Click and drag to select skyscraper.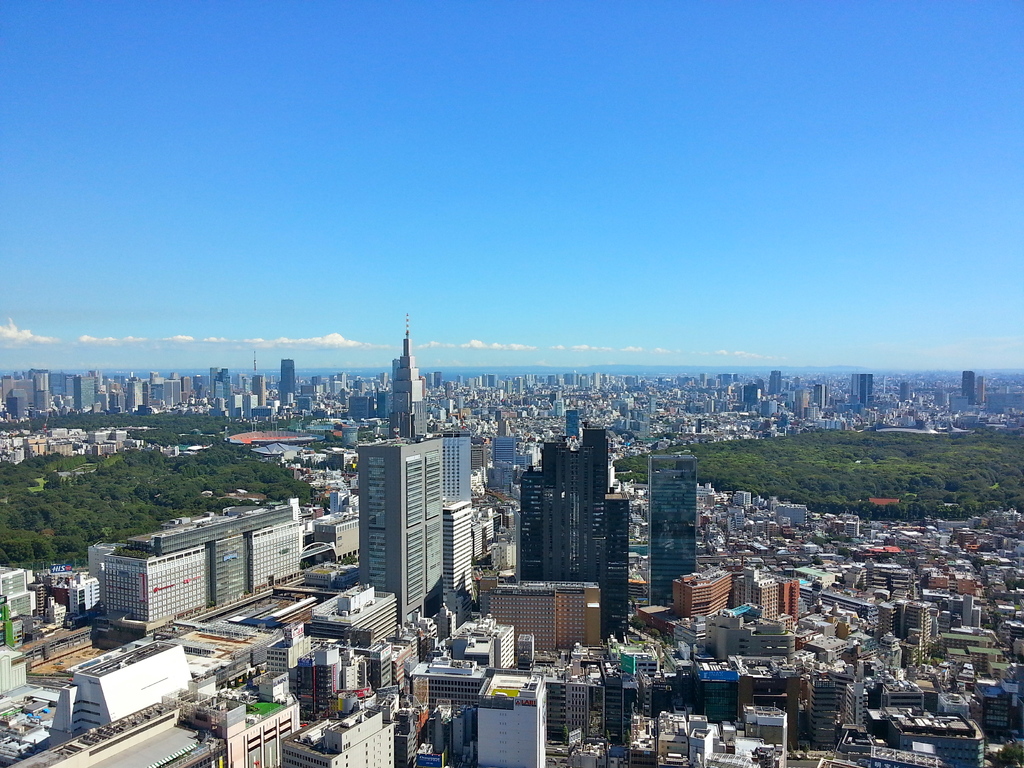
Selection: box(479, 663, 548, 767).
